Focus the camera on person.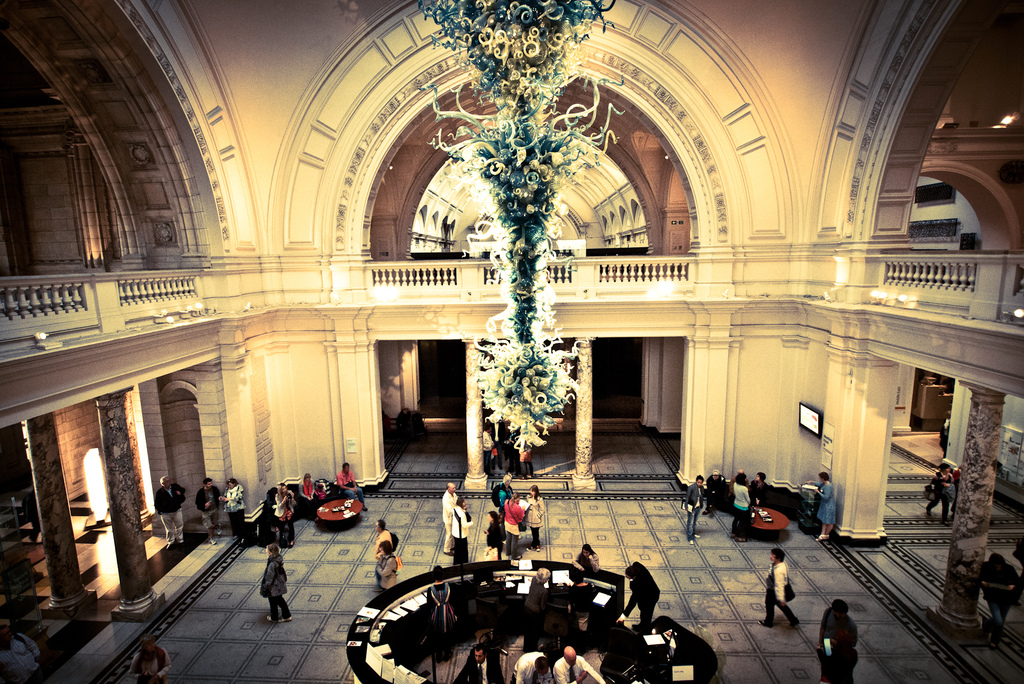
Focus region: bbox(614, 564, 659, 630).
